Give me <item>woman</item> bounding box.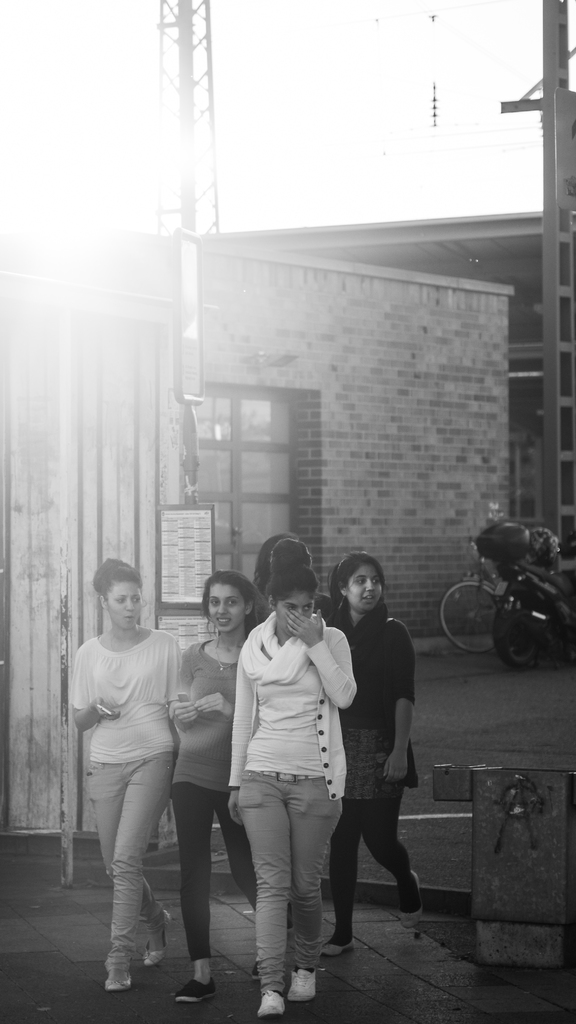
<box>167,570,259,1007</box>.
